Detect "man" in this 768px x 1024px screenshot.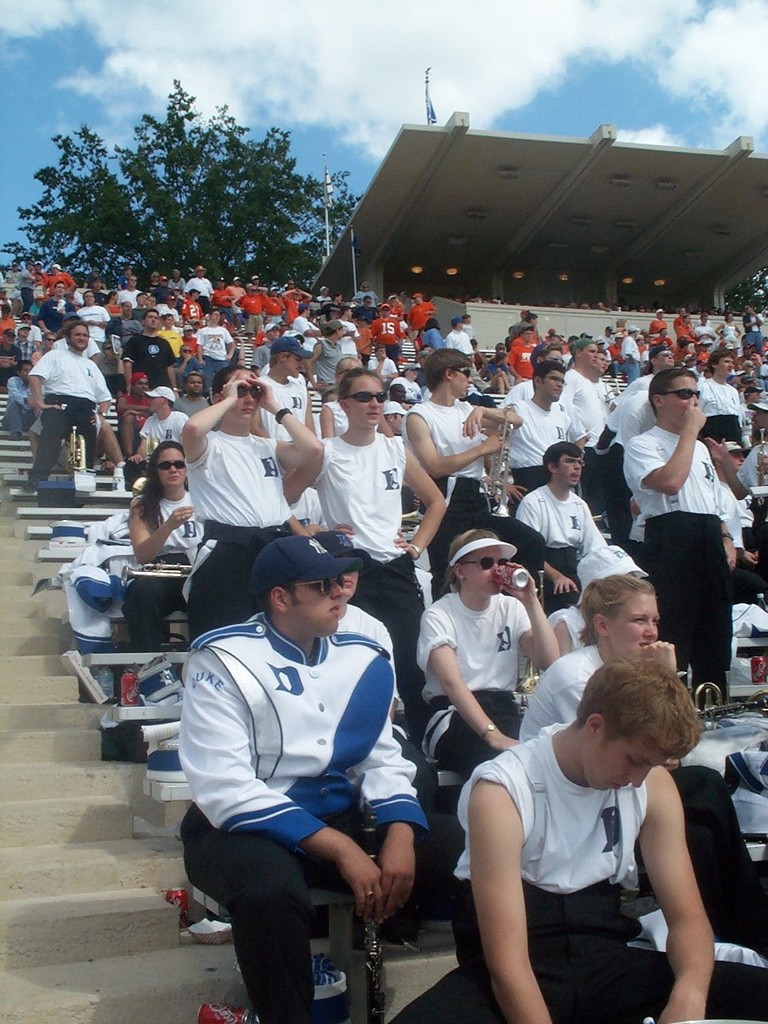
Detection: (x1=166, y1=514, x2=441, y2=1008).
